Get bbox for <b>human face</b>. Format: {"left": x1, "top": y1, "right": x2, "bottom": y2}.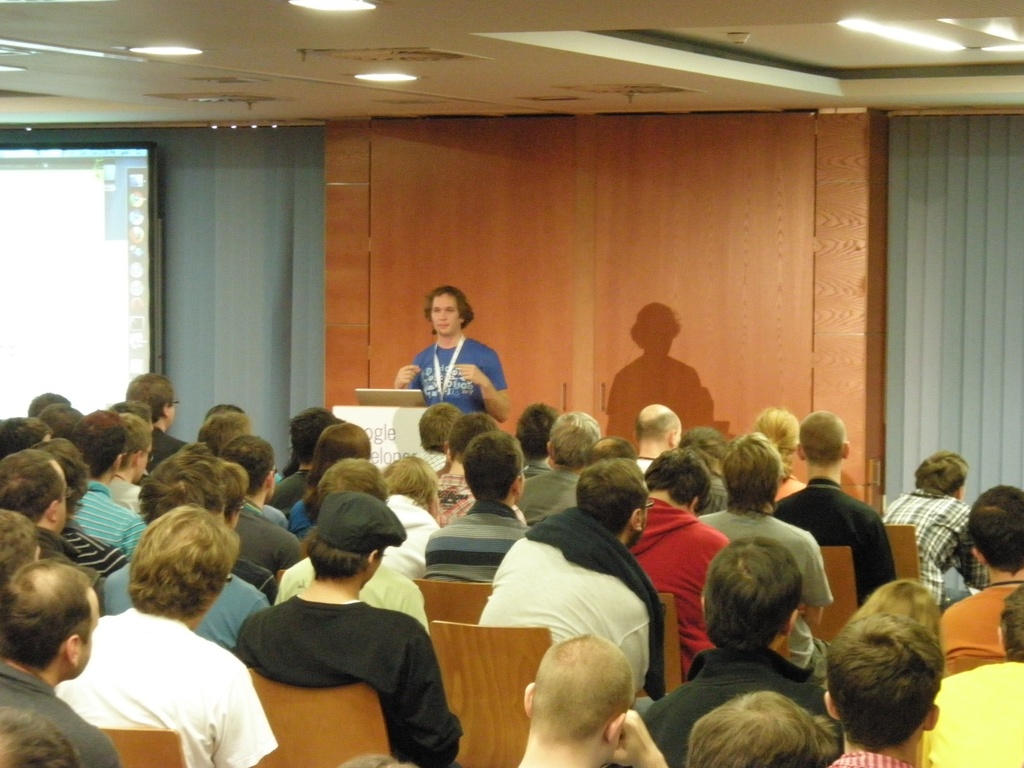
{"left": 431, "top": 294, "right": 460, "bottom": 336}.
